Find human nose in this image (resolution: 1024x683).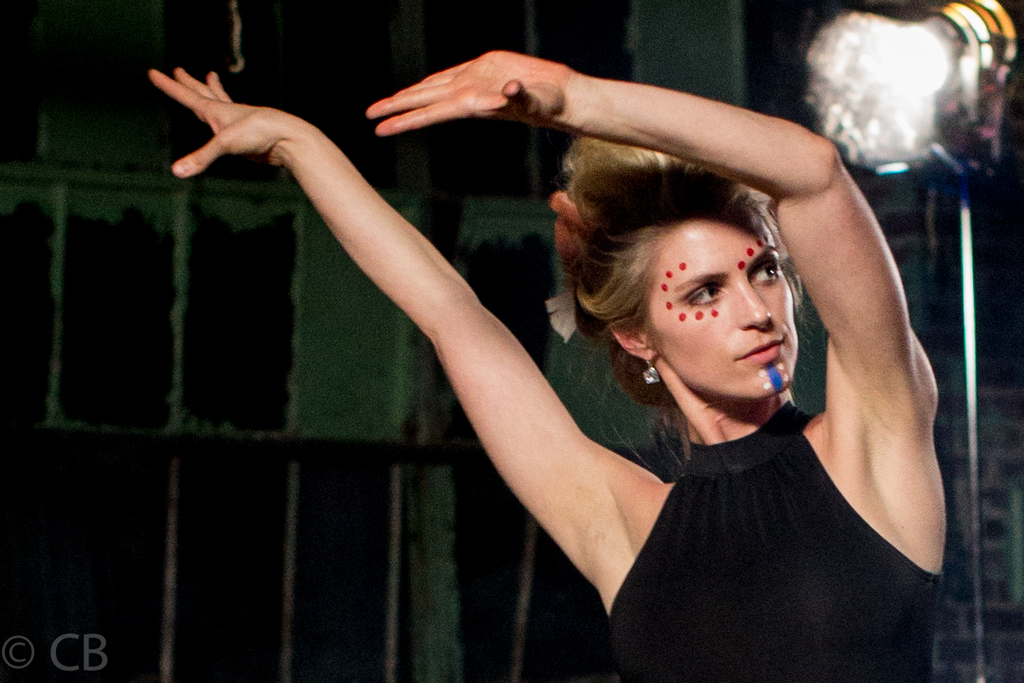
Rect(732, 276, 772, 330).
